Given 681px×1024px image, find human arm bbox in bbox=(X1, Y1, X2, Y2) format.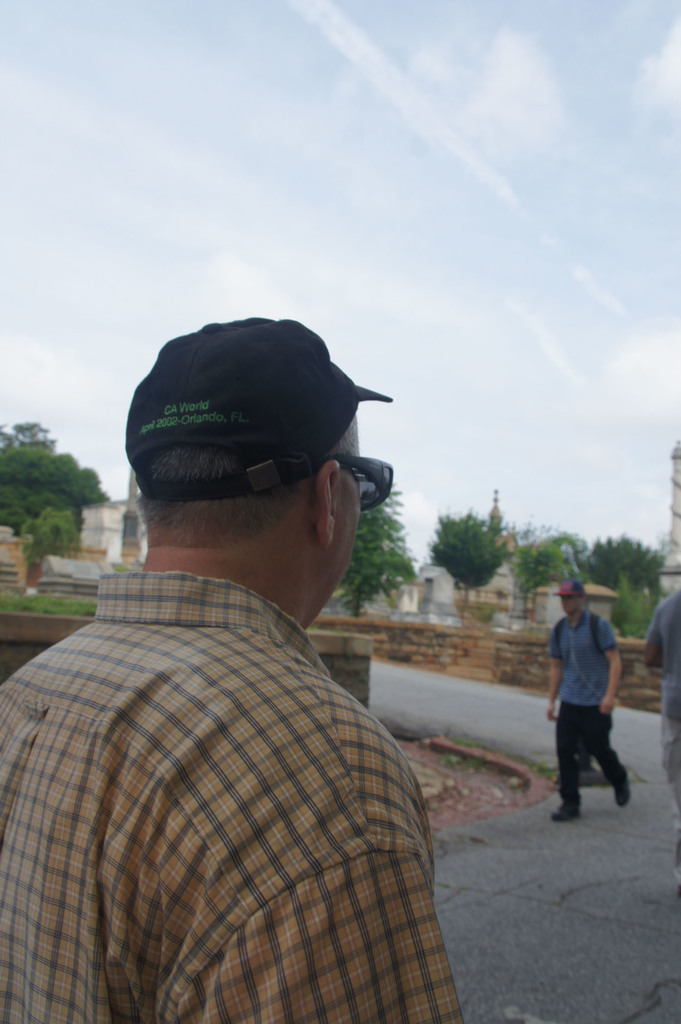
bbox=(211, 847, 469, 1023).
